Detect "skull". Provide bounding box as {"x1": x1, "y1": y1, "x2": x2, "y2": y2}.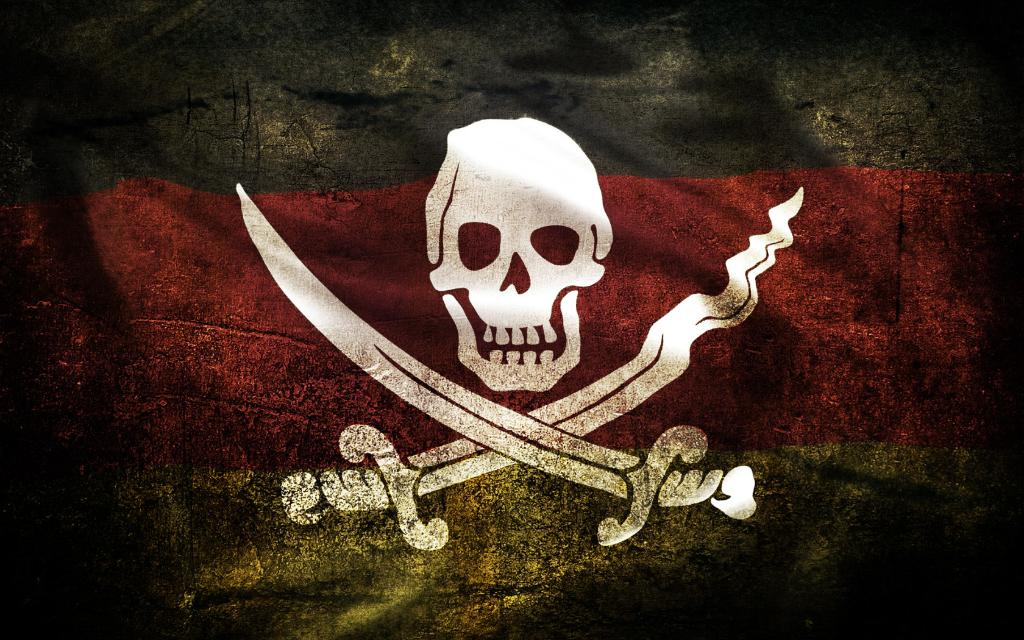
{"x1": 426, "y1": 114, "x2": 614, "y2": 392}.
